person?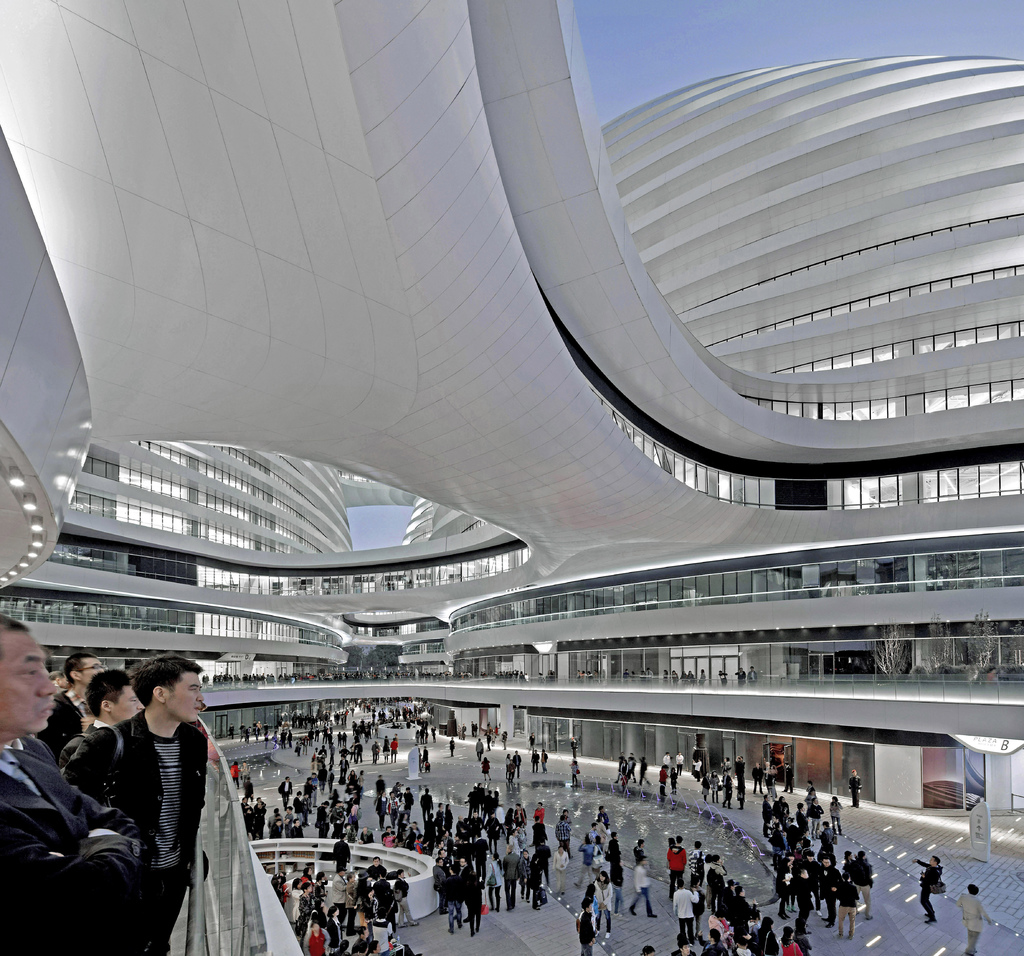
(x1=65, y1=651, x2=206, y2=955)
